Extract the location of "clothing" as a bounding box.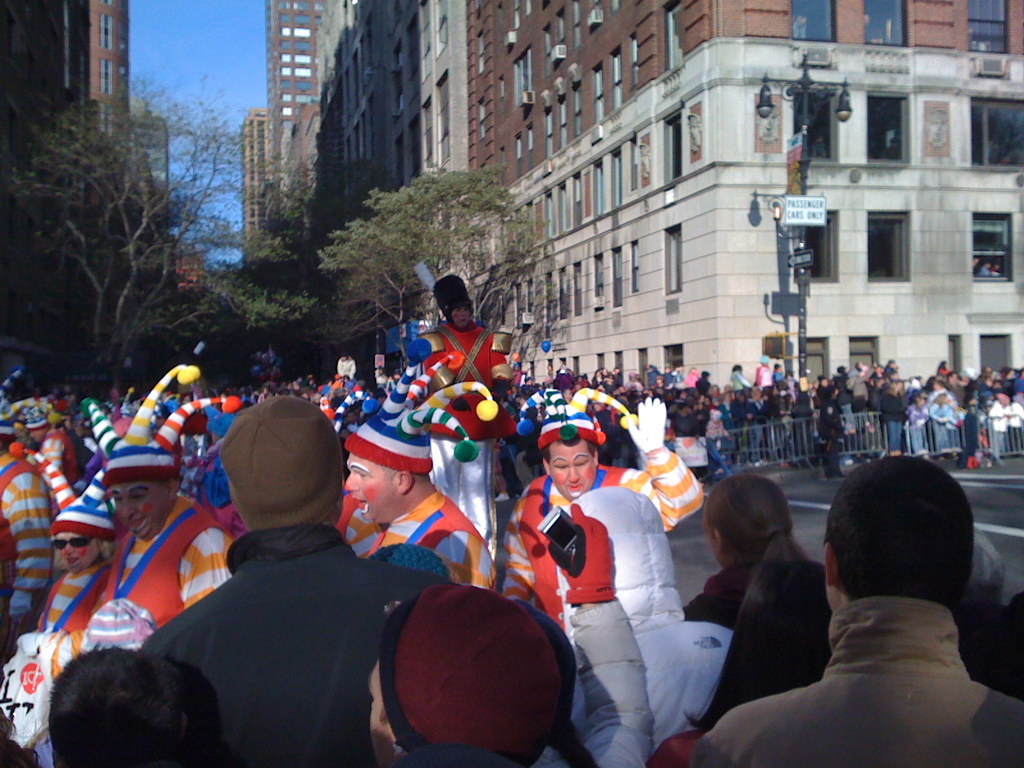
{"x1": 95, "y1": 488, "x2": 235, "y2": 628}.
